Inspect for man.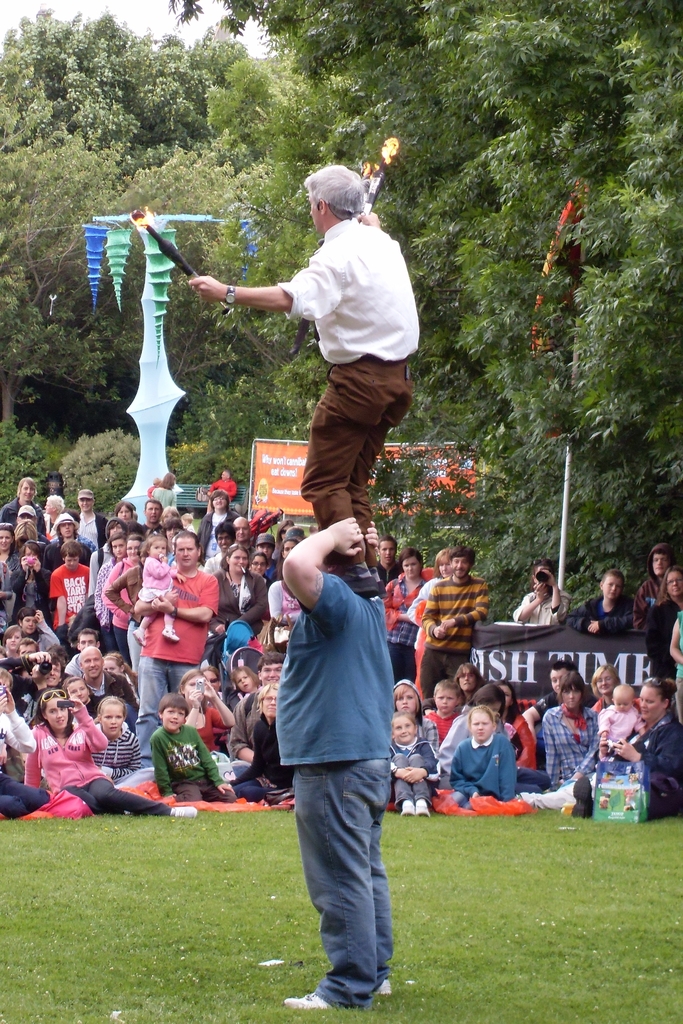
Inspection: <region>0, 650, 65, 715</region>.
